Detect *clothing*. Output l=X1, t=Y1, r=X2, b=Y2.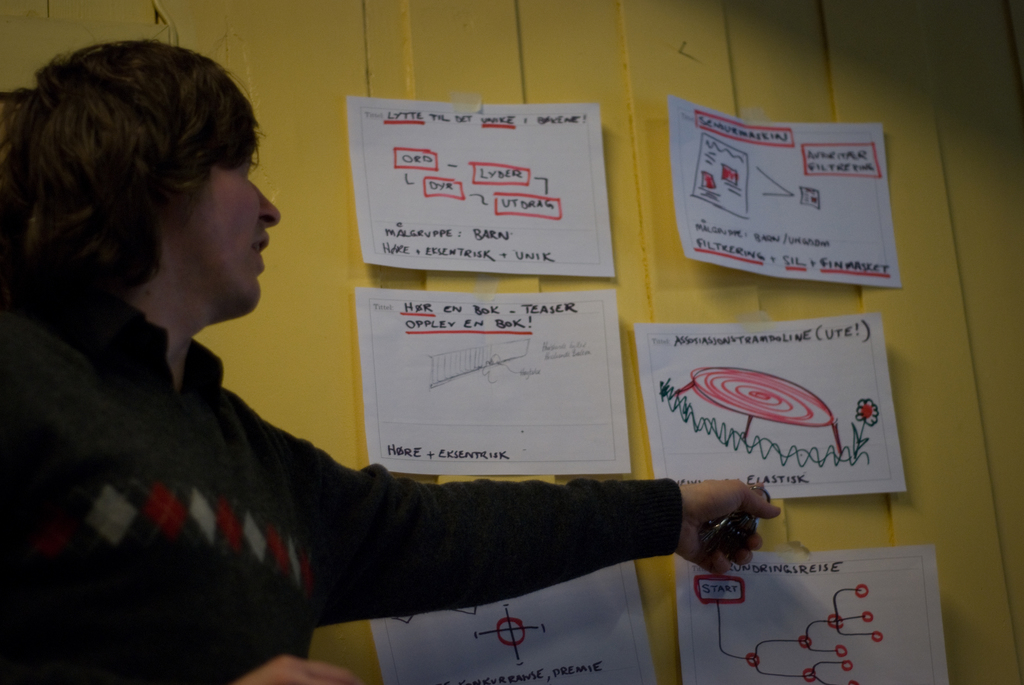
l=0, t=285, r=682, b=684.
